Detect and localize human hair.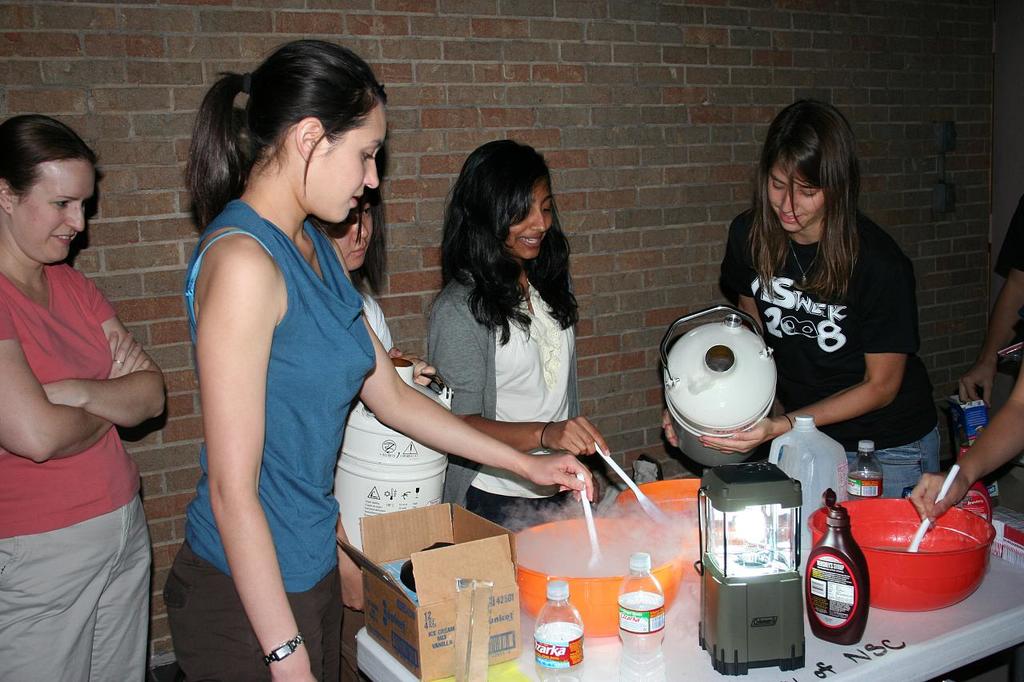
Localized at [437, 138, 580, 349].
